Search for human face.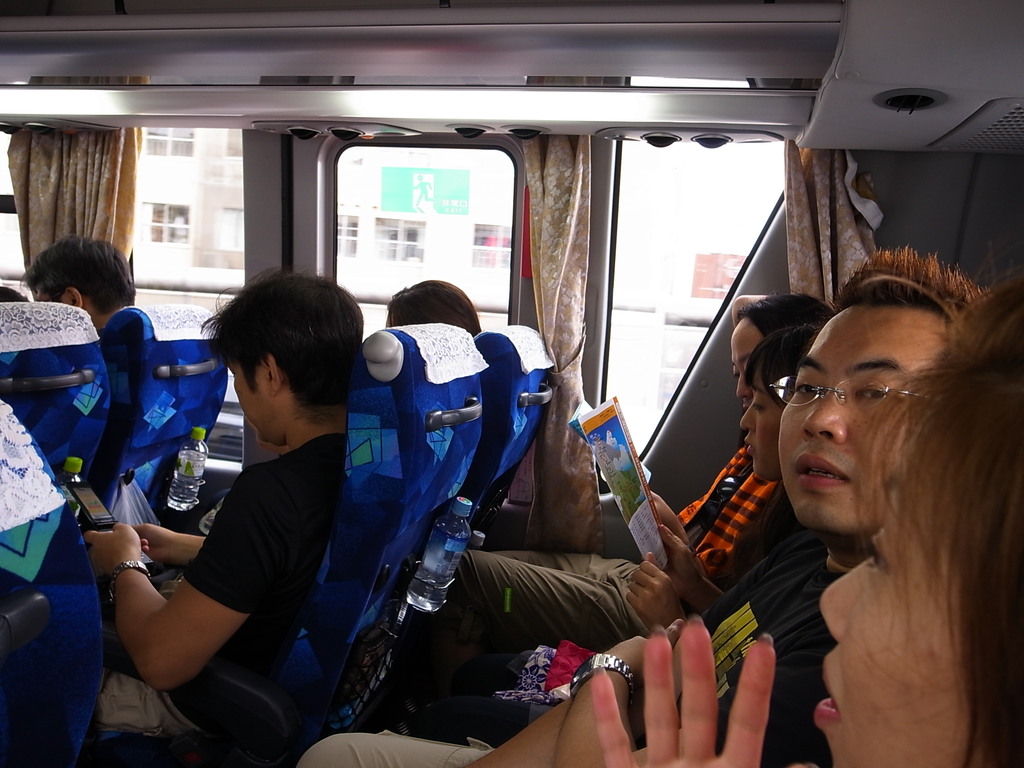
Found at 725,302,761,409.
